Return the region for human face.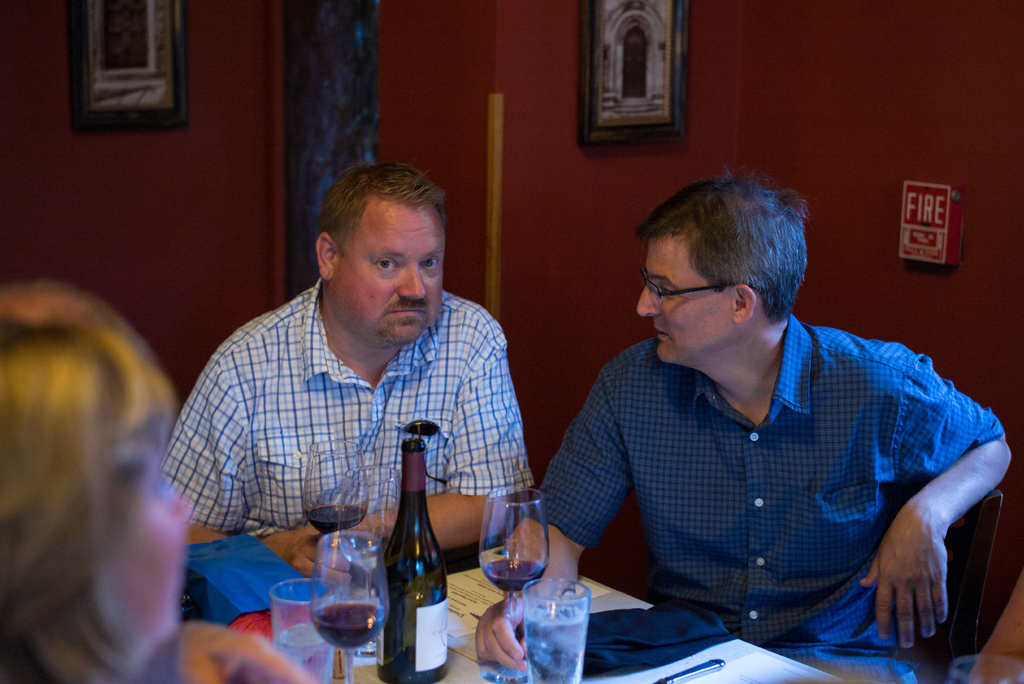
328 208 447 345.
